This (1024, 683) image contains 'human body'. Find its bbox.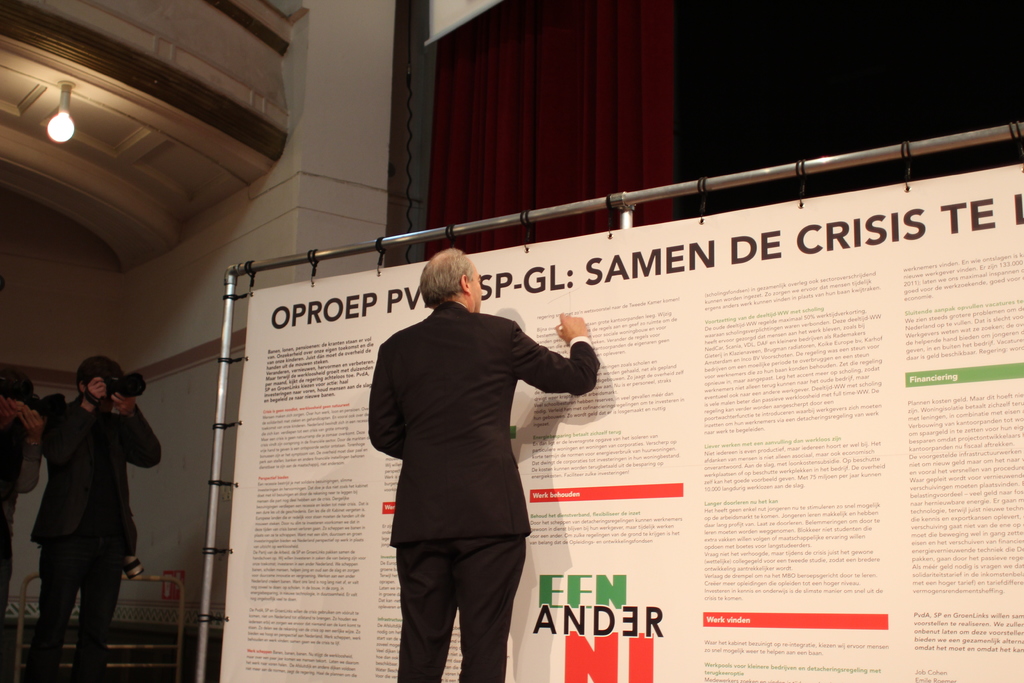
[370, 251, 600, 678].
